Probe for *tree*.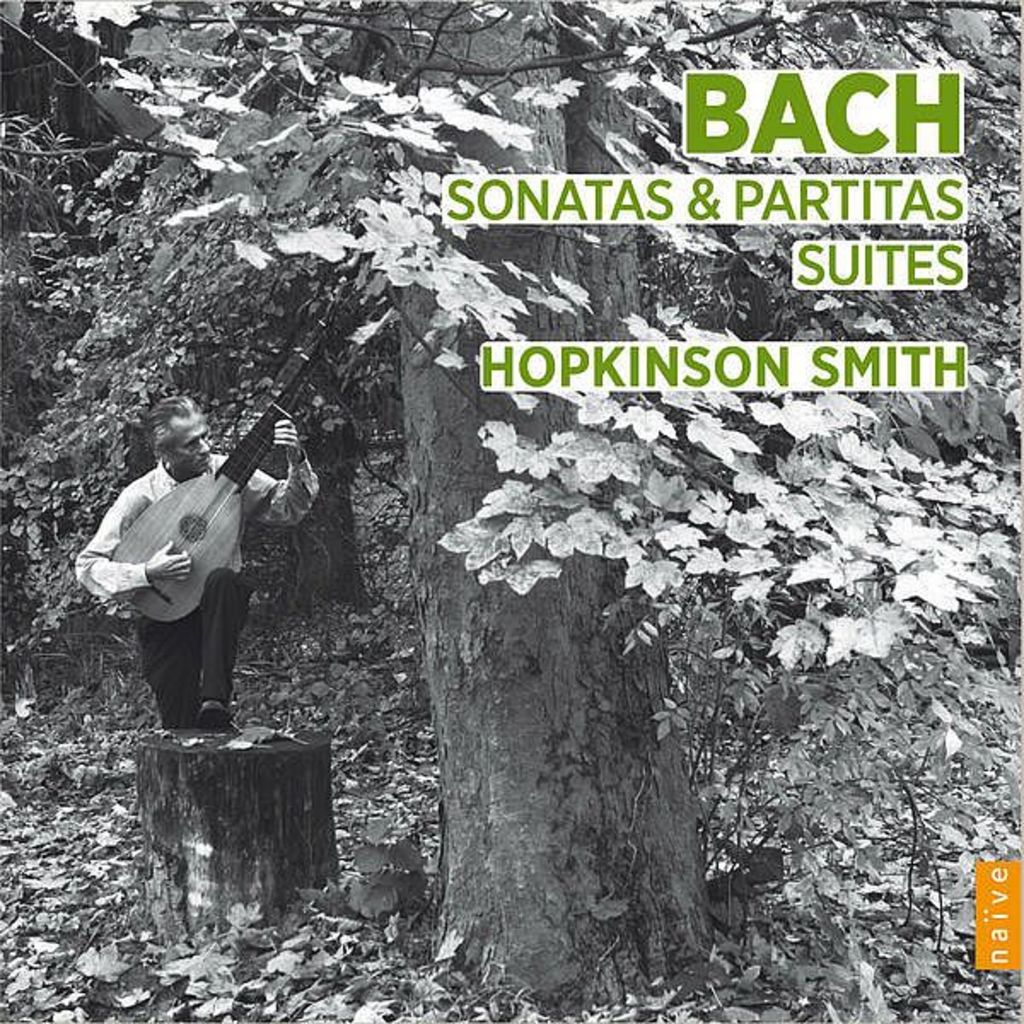
Probe result: bbox=(0, 0, 1022, 1019).
